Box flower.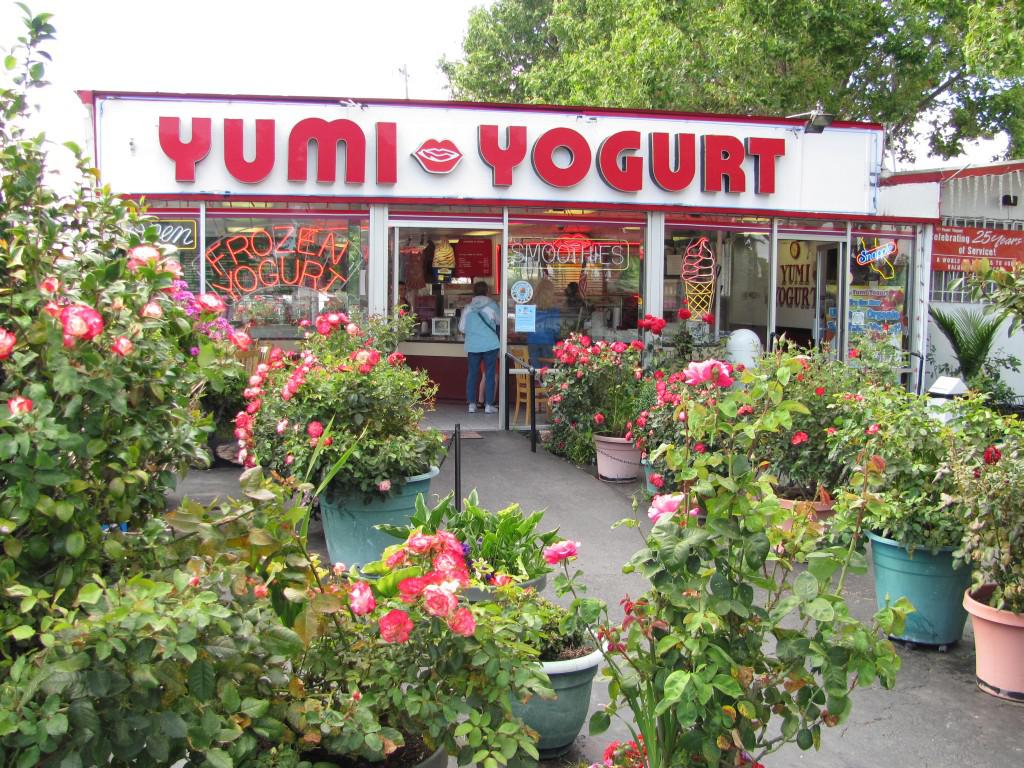
<region>140, 297, 163, 316</region>.
